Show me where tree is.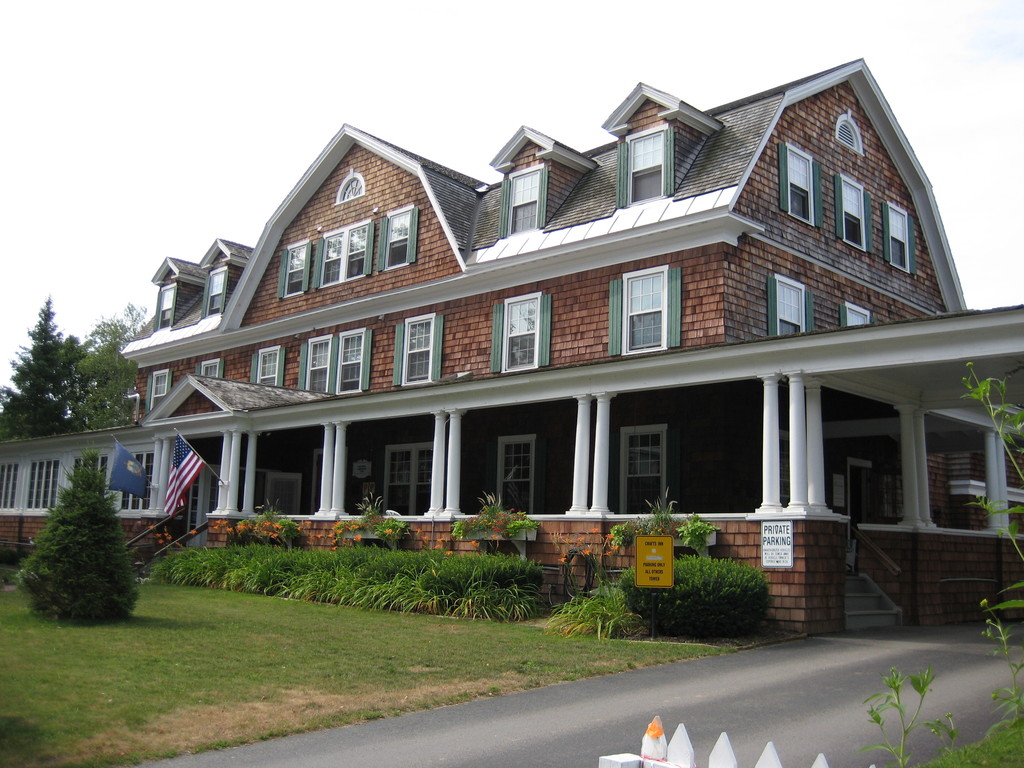
tree is at detection(223, 499, 303, 548).
